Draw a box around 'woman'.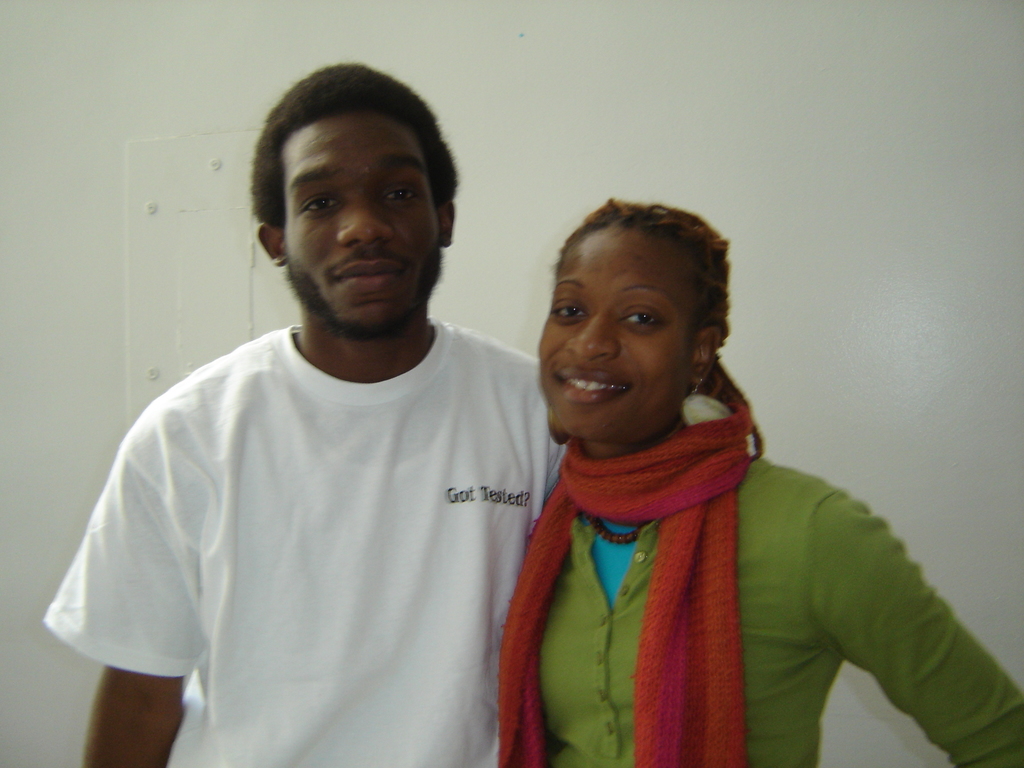
(left=451, top=203, right=989, bottom=747).
